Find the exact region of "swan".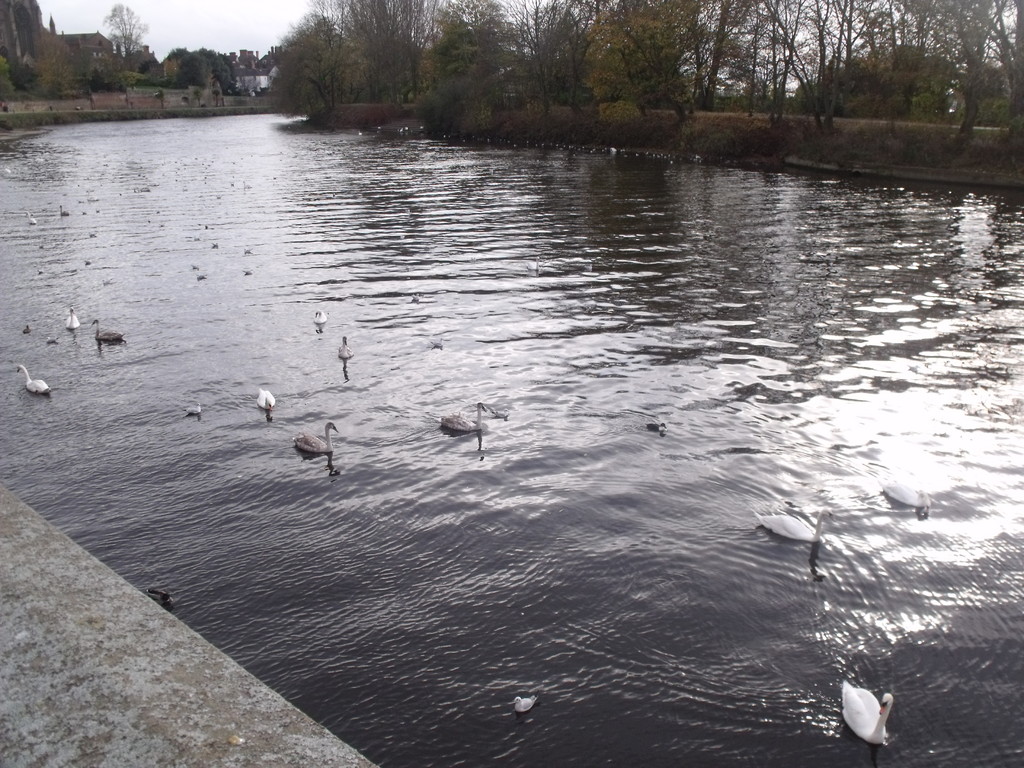
Exact region: [x1=255, y1=387, x2=278, y2=408].
